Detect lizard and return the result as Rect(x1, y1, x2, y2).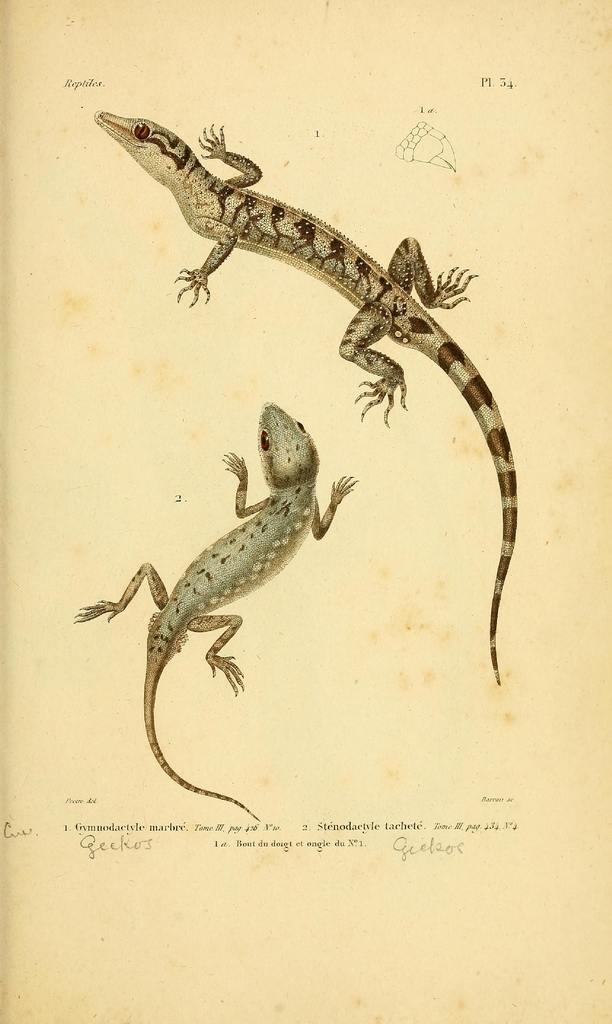
Rect(92, 117, 536, 582).
